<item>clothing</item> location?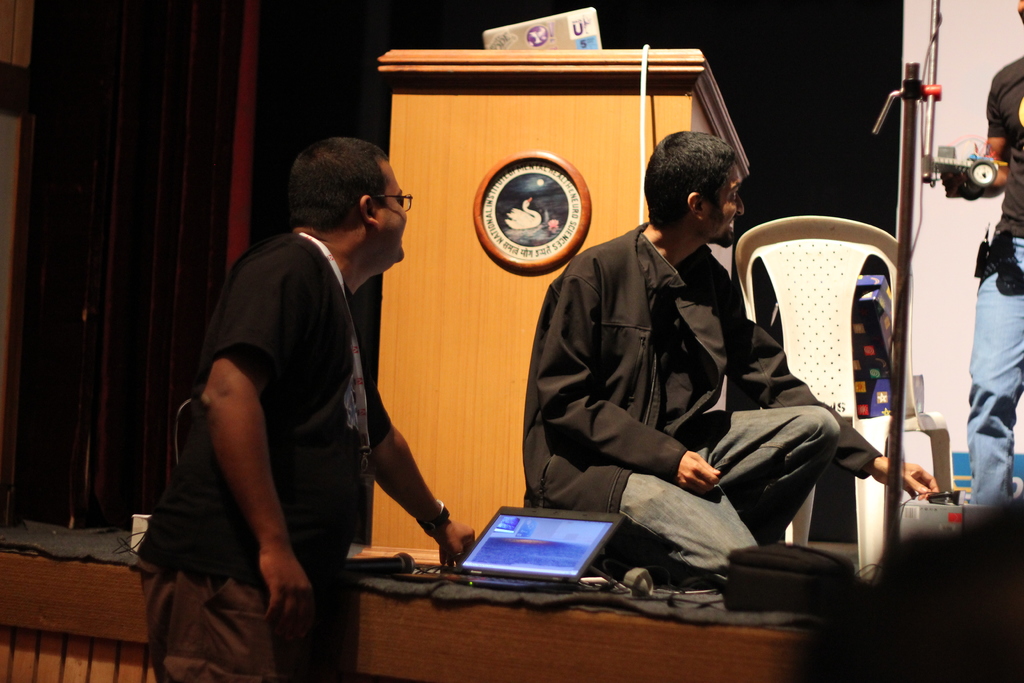
986 57 1023 508
